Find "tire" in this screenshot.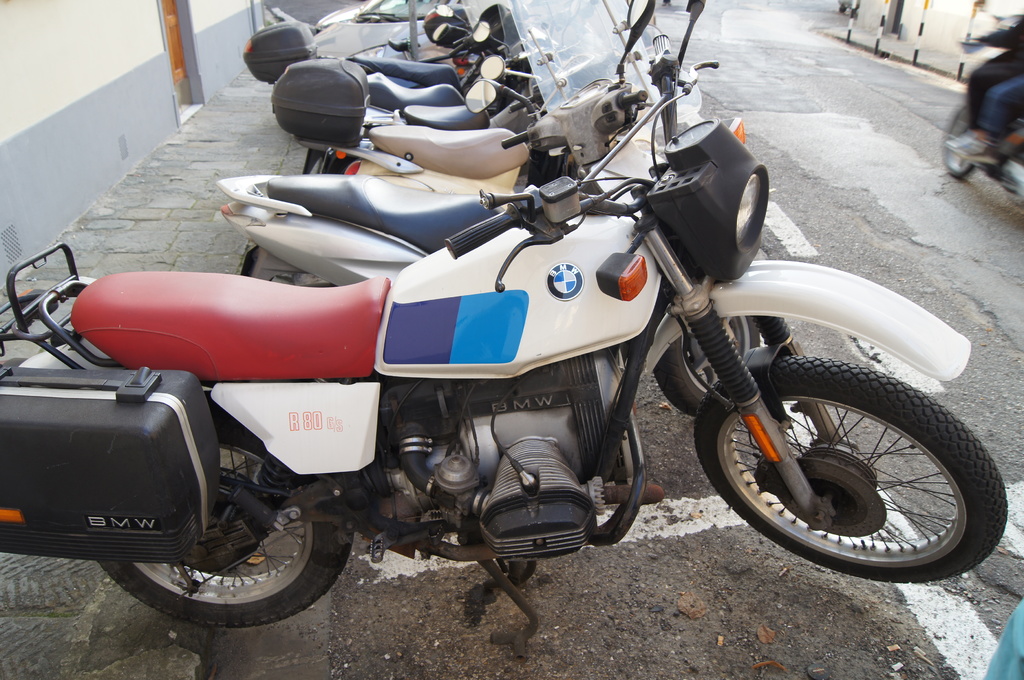
The bounding box for "tire" is detection(720, 328, 991, 587).
